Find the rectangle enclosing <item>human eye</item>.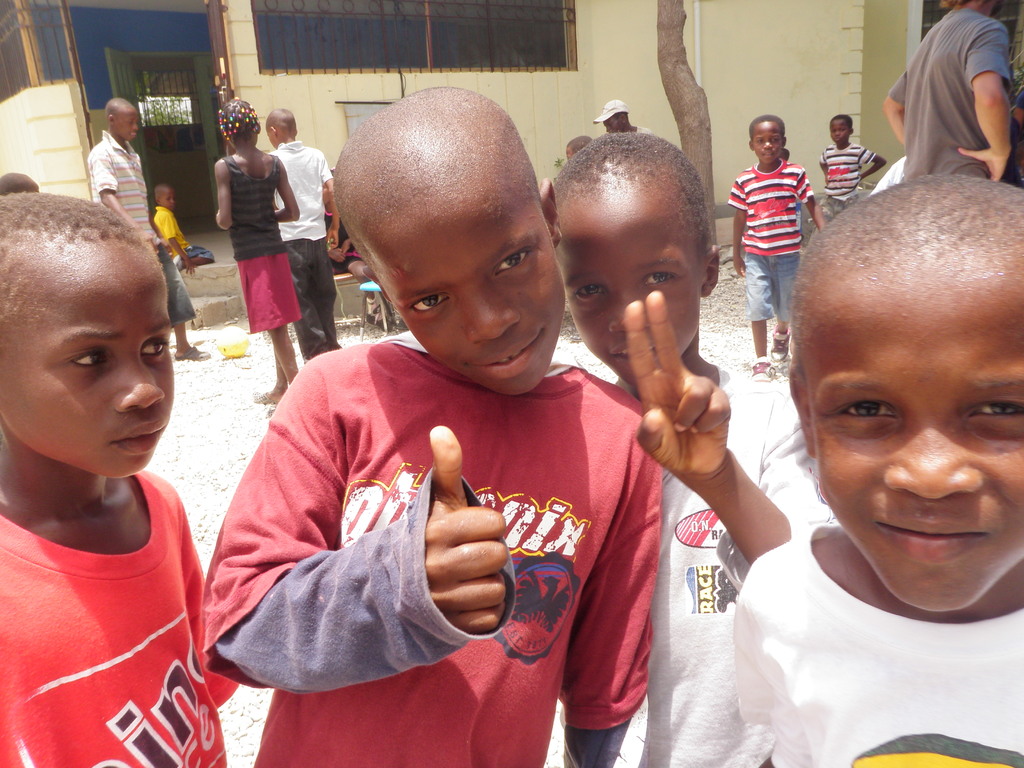
locate(643, 269, 682, 289).
